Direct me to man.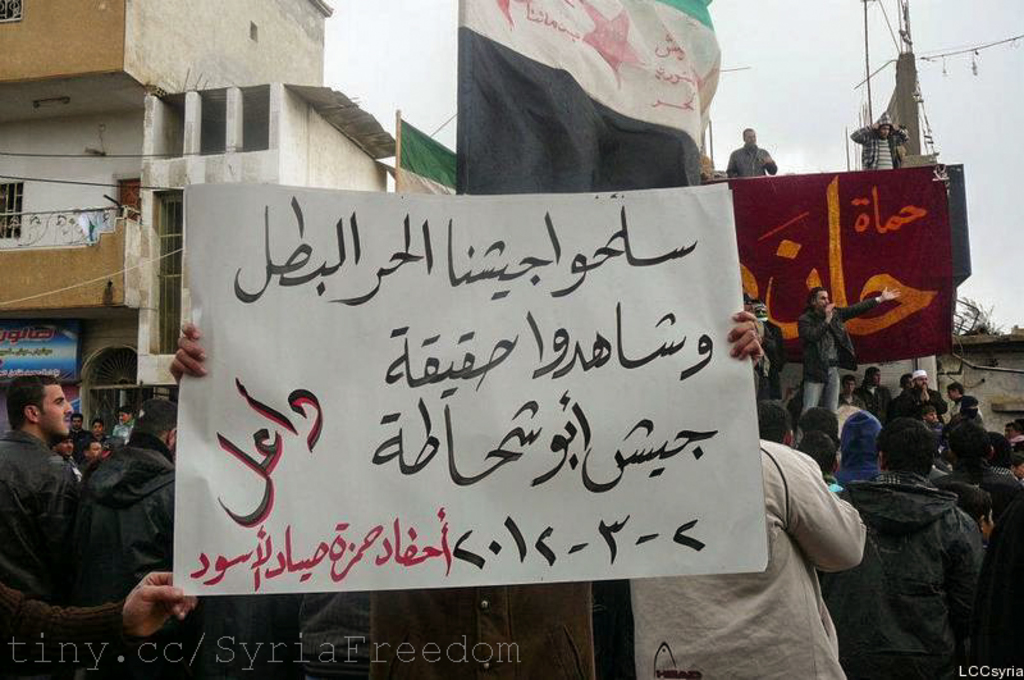
Direction: (0,371,81,584).
